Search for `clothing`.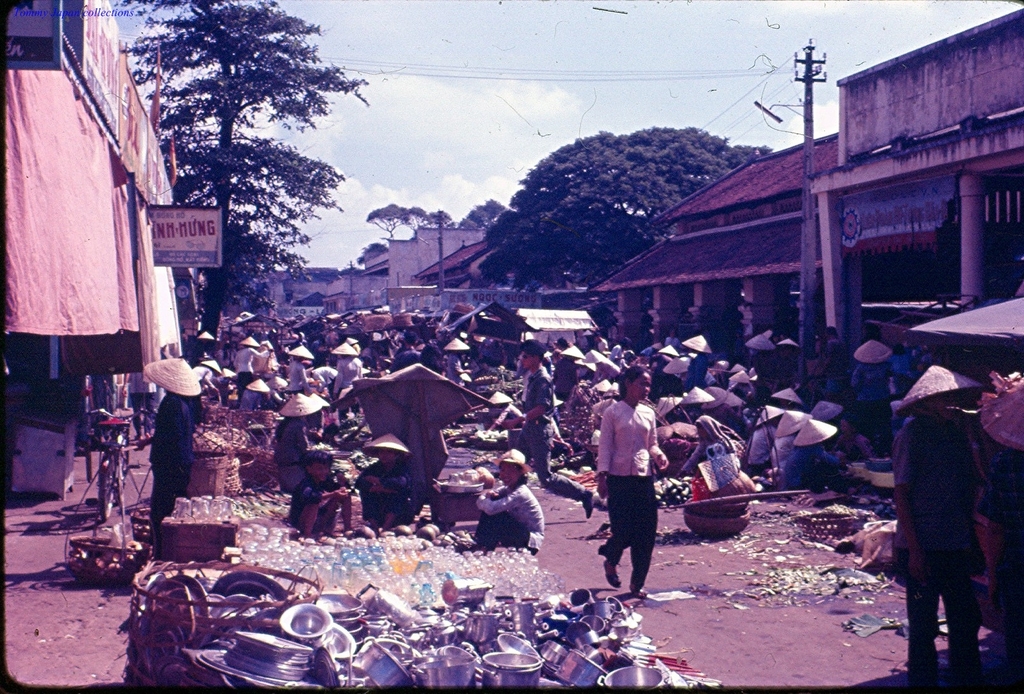
Found at rect(599, 382, 673, 583).
